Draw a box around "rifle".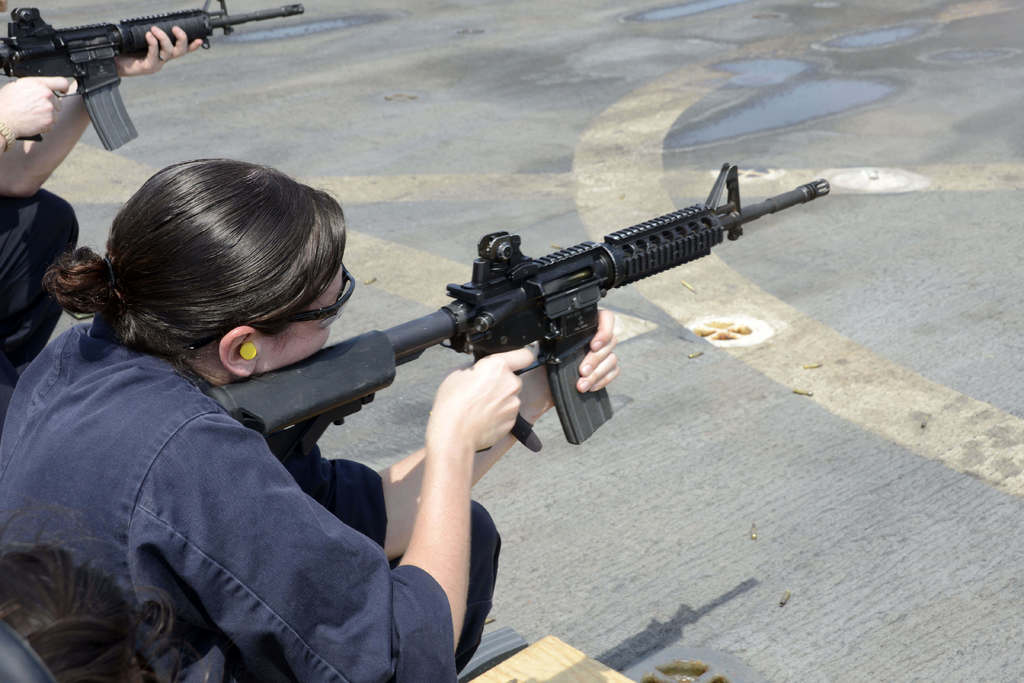
(204, 165, 828, 444).
